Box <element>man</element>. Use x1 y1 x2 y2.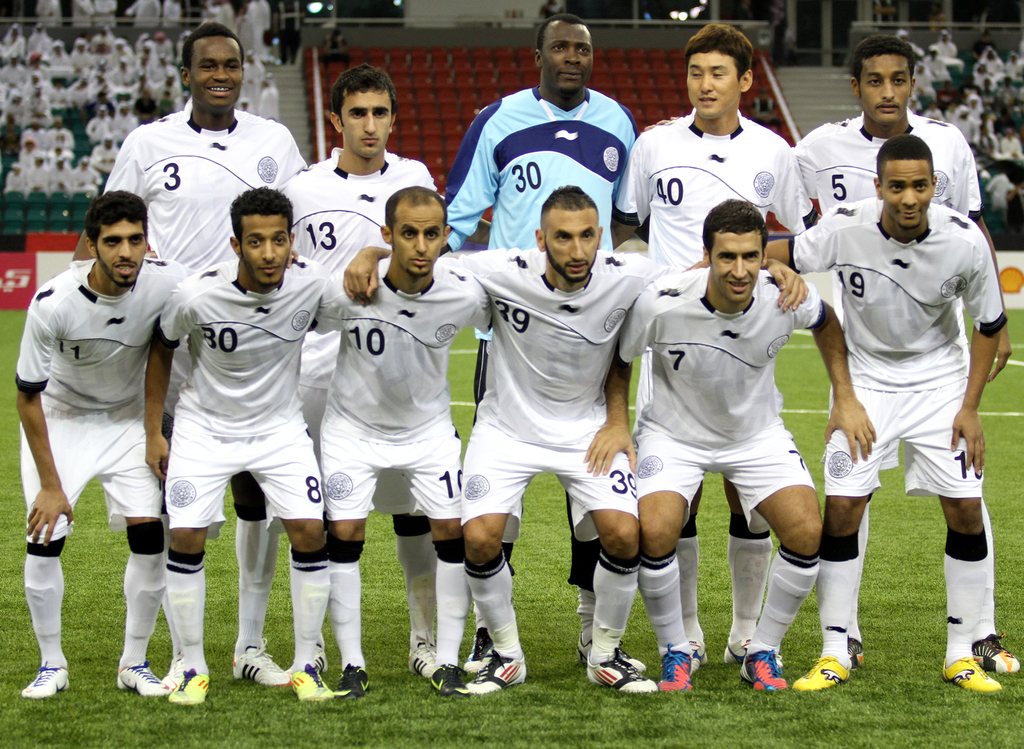
435 12 676 673.
